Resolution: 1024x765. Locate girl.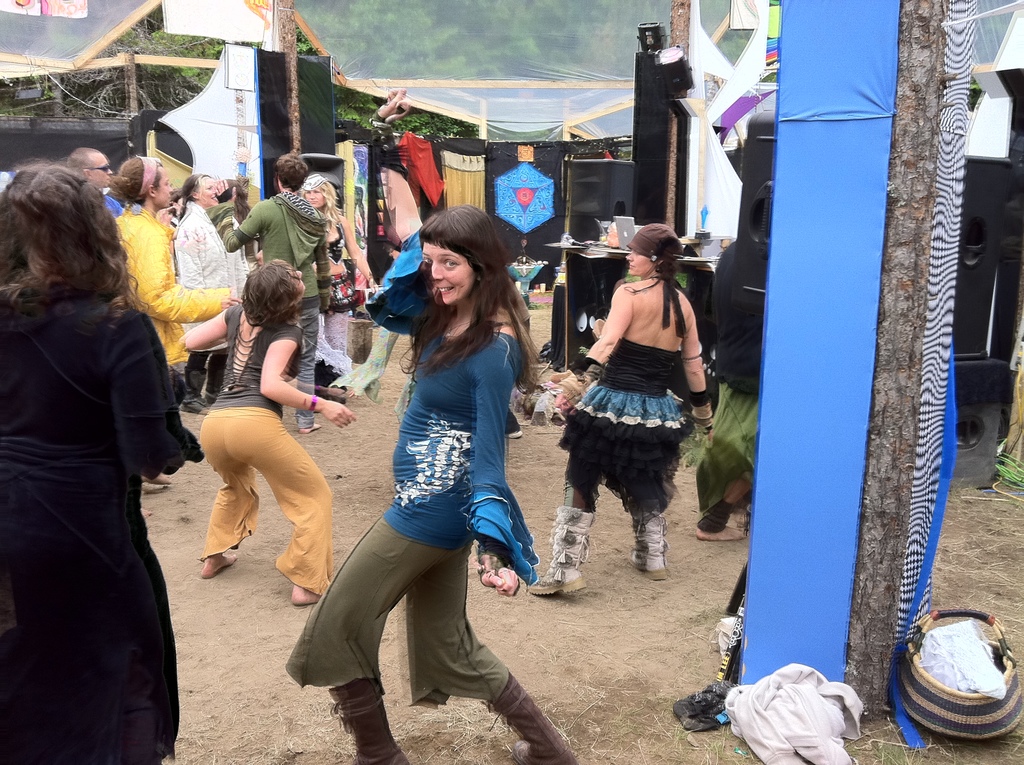
detection(105, 149, 245, 492).
